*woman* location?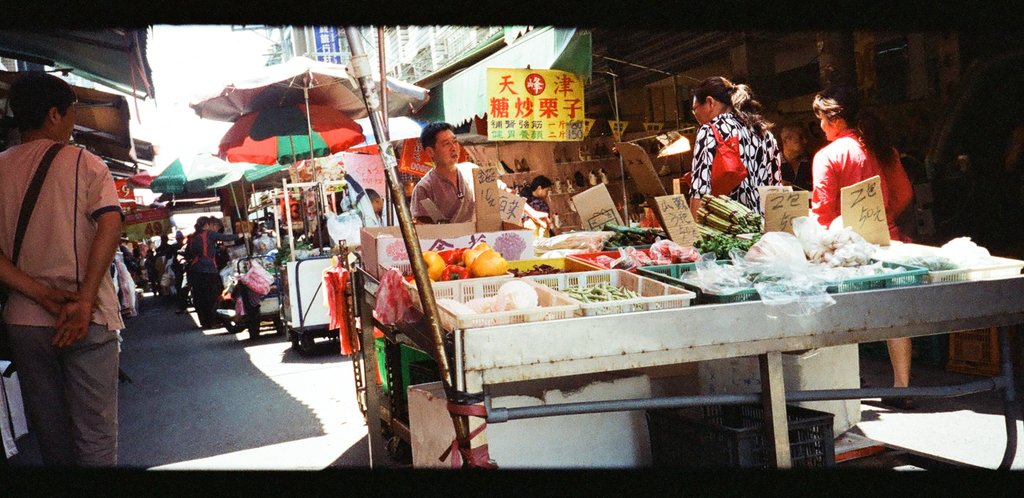
detection(180, 212, 233, 333)
